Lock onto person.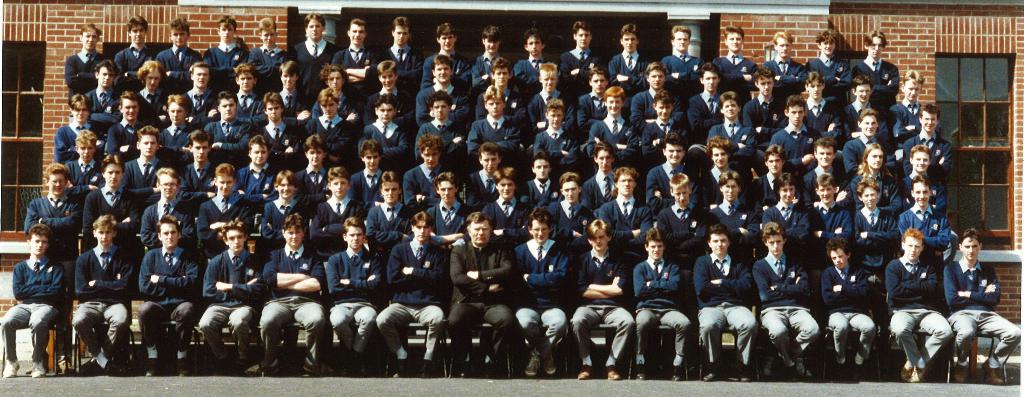
Locked: 255,92,294,151.
